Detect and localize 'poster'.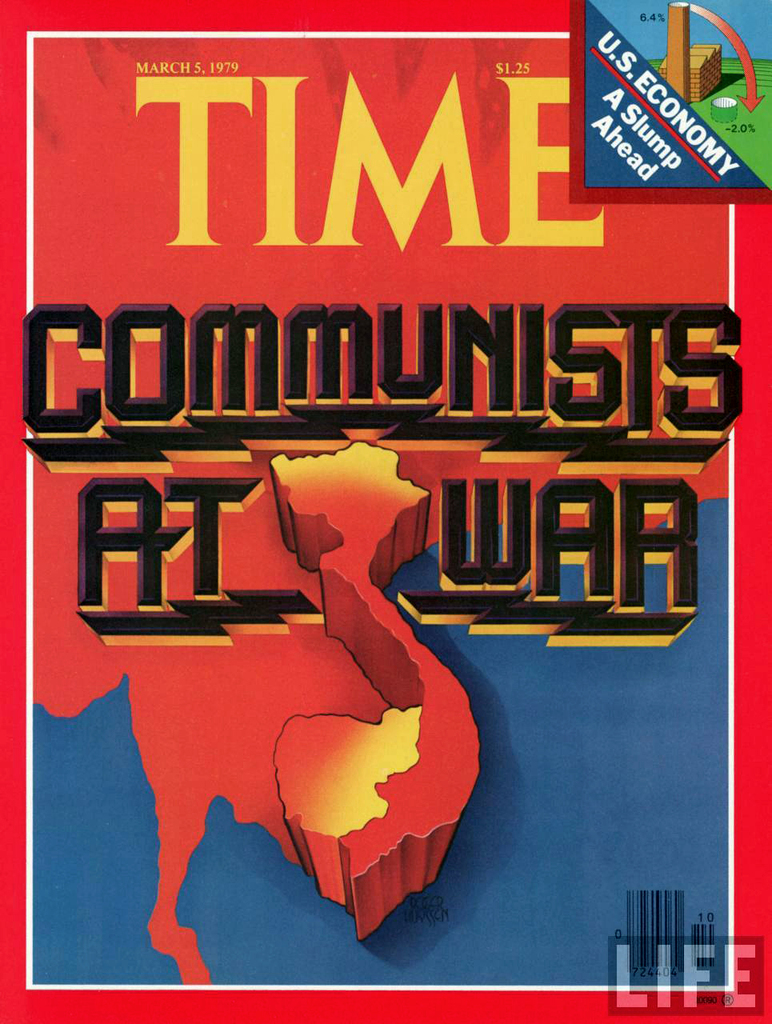
Localized at (x1=0, y1=0, x2=771, y2=1023).
